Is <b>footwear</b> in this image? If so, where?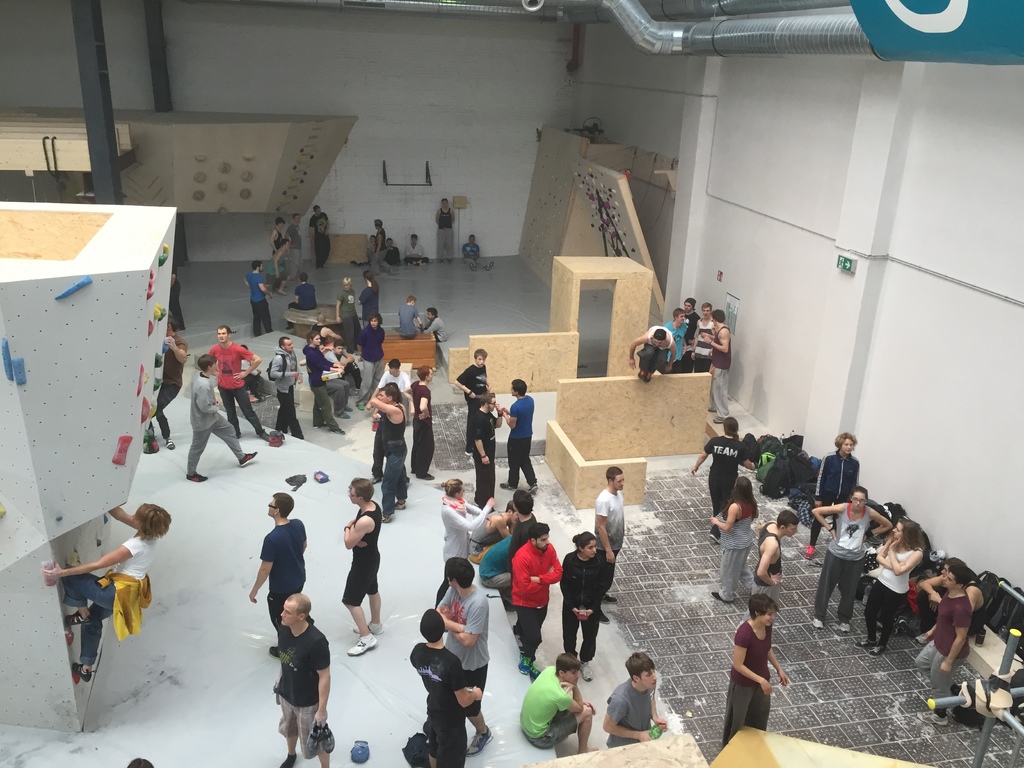
Yes, at bbox=(639, 369, 644, 377).
